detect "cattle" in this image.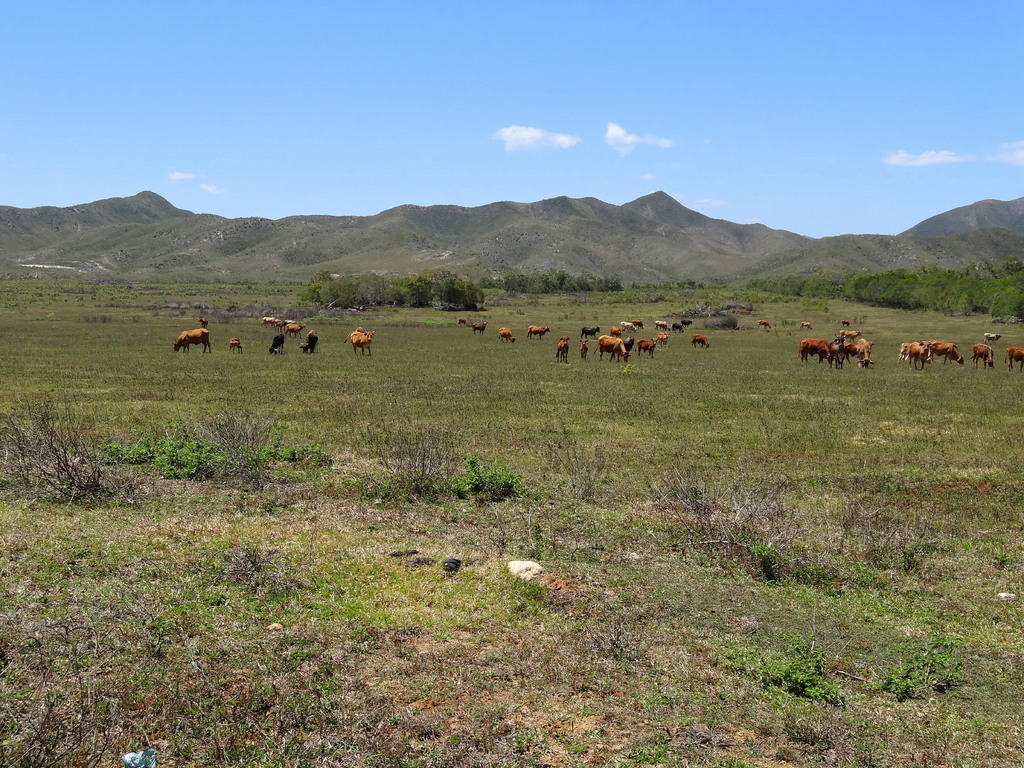
Detection: [left=556, top=335, right=570, bottom=364].
